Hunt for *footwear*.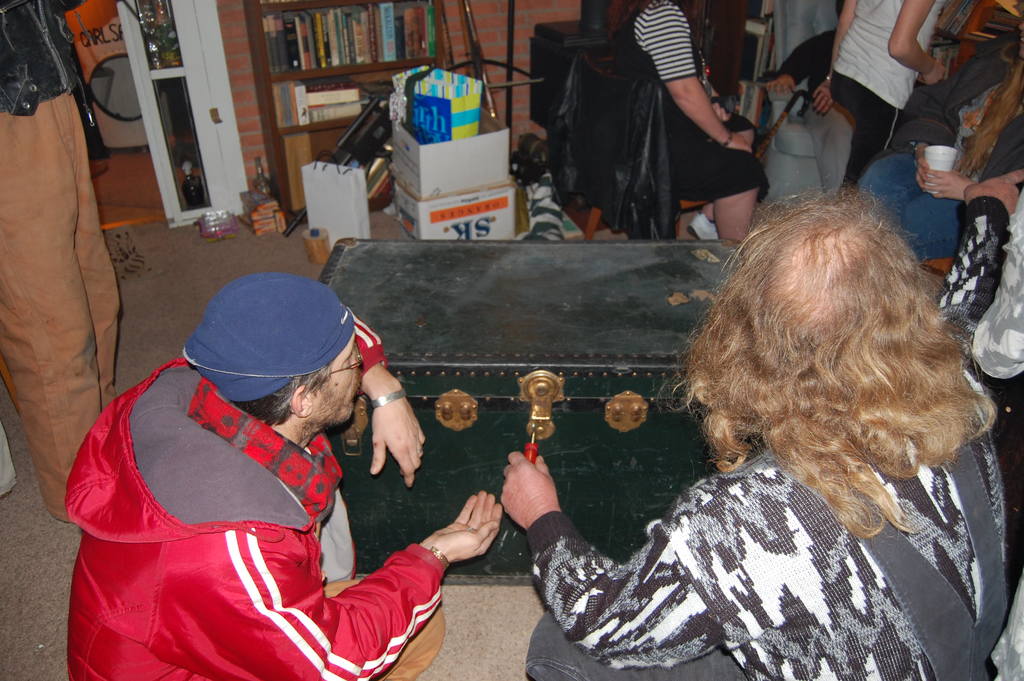
Hunted down at [688,221,726,247].
